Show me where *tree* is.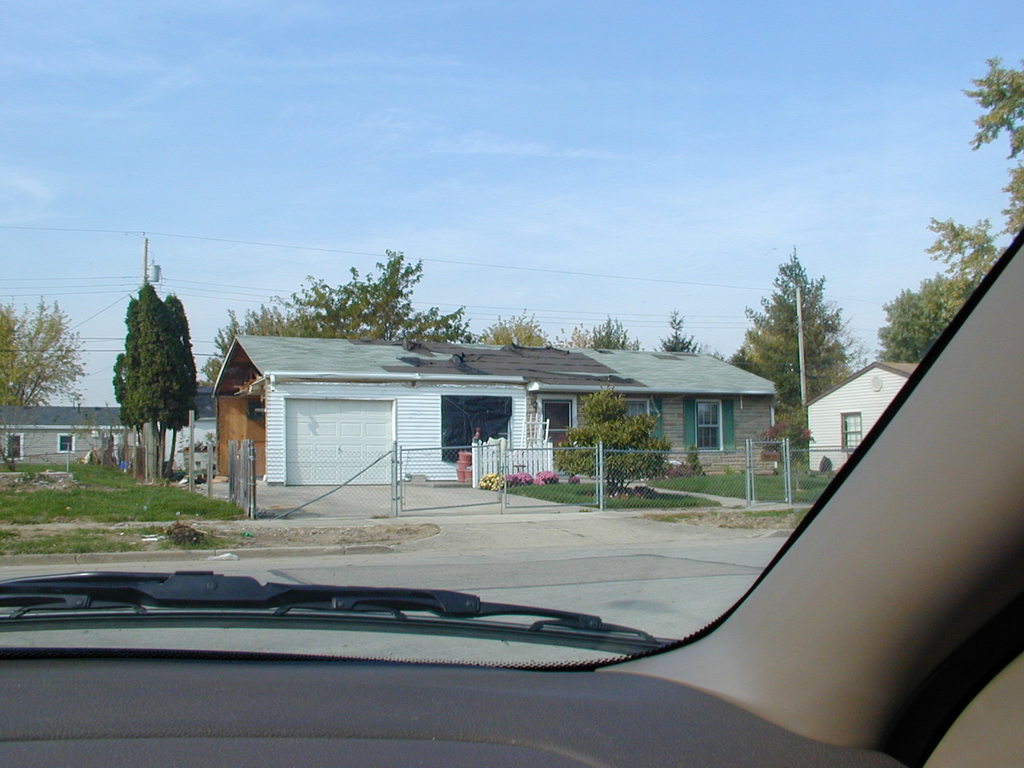
*tree* is at BBox(739, 245, 870, 413).
